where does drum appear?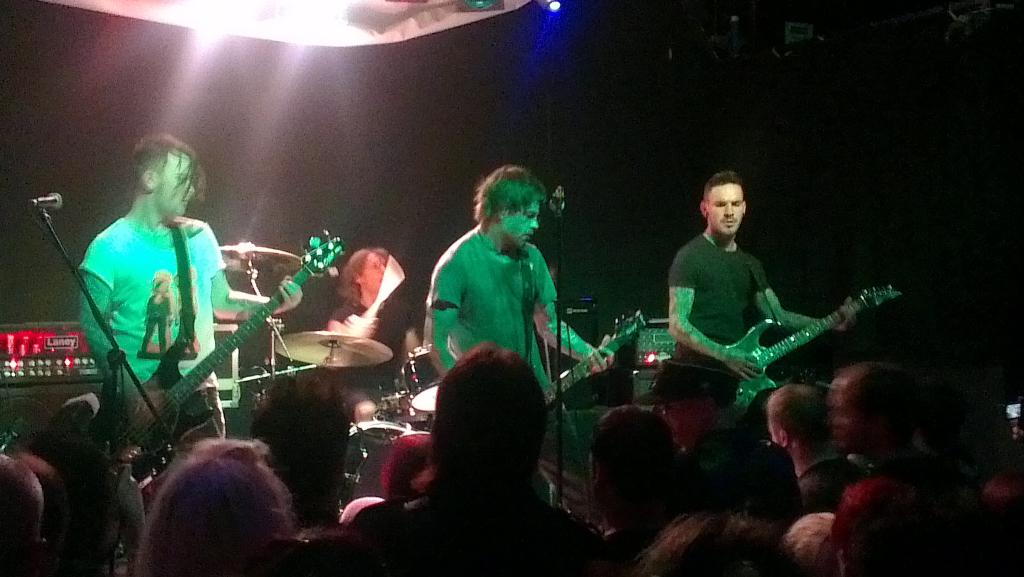
Appears at [380, 388, 431, 423].
